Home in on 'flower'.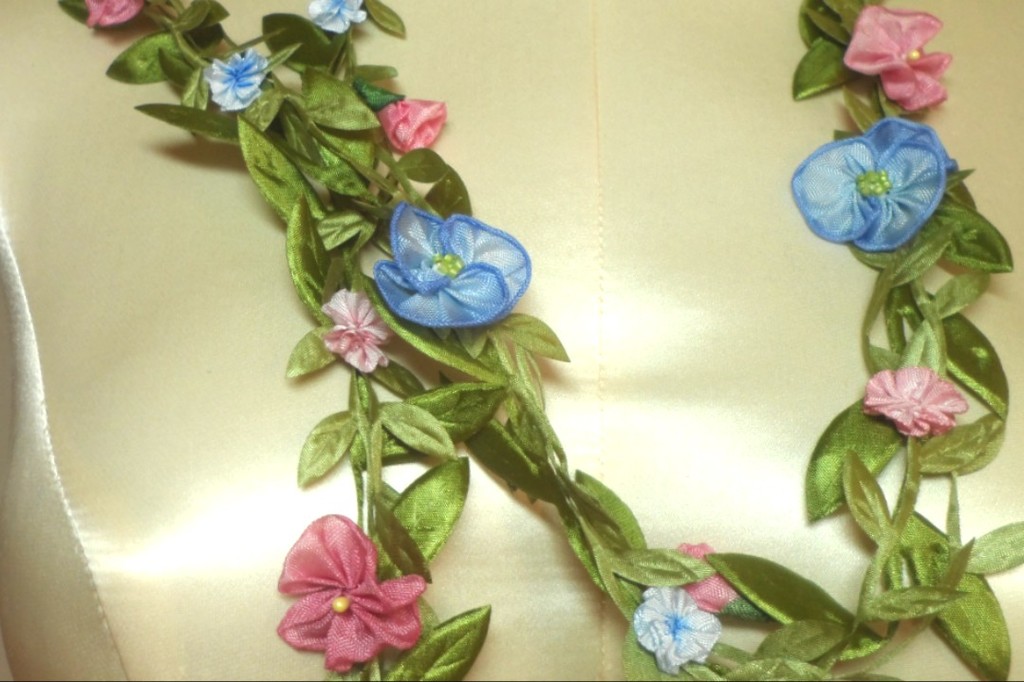
Homed in at x1=791, y1=115, x2=948, y2=253.
